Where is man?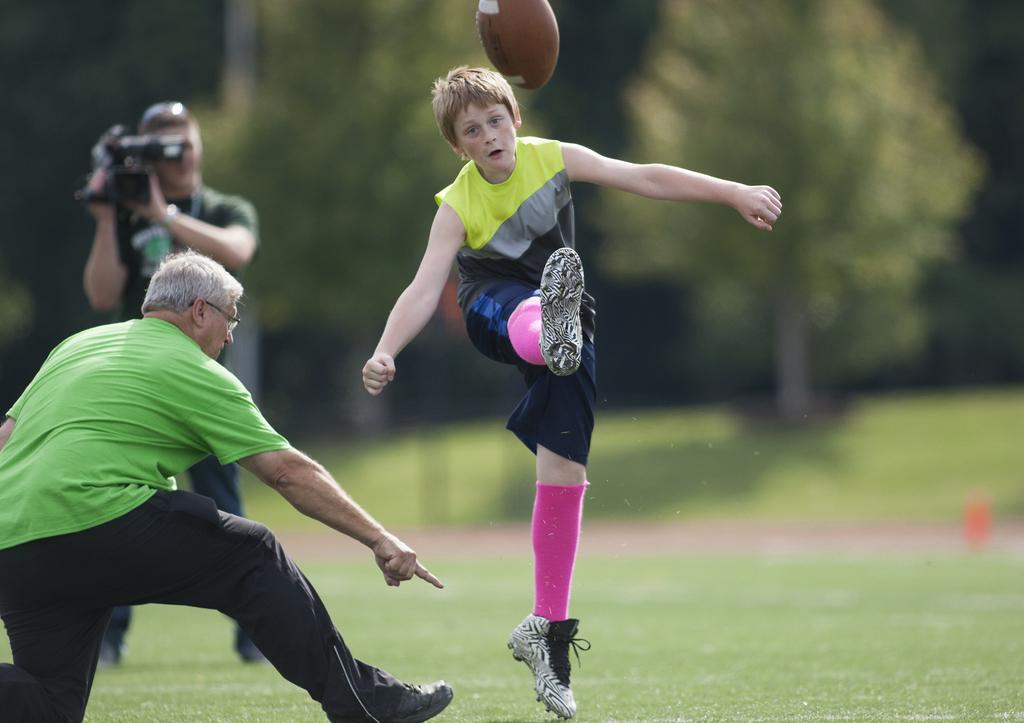
<region>74, 101, 255, 663</region>.
